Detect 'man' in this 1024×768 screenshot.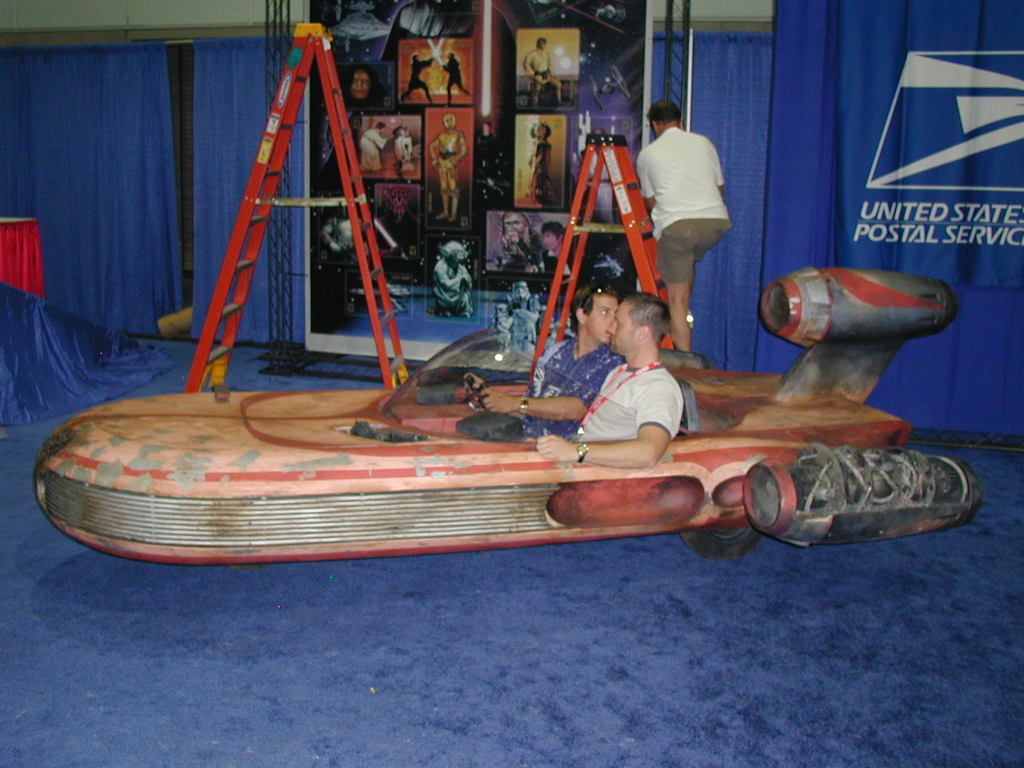
Detection: x1=527 y1=221 x2=567 y2=273.
